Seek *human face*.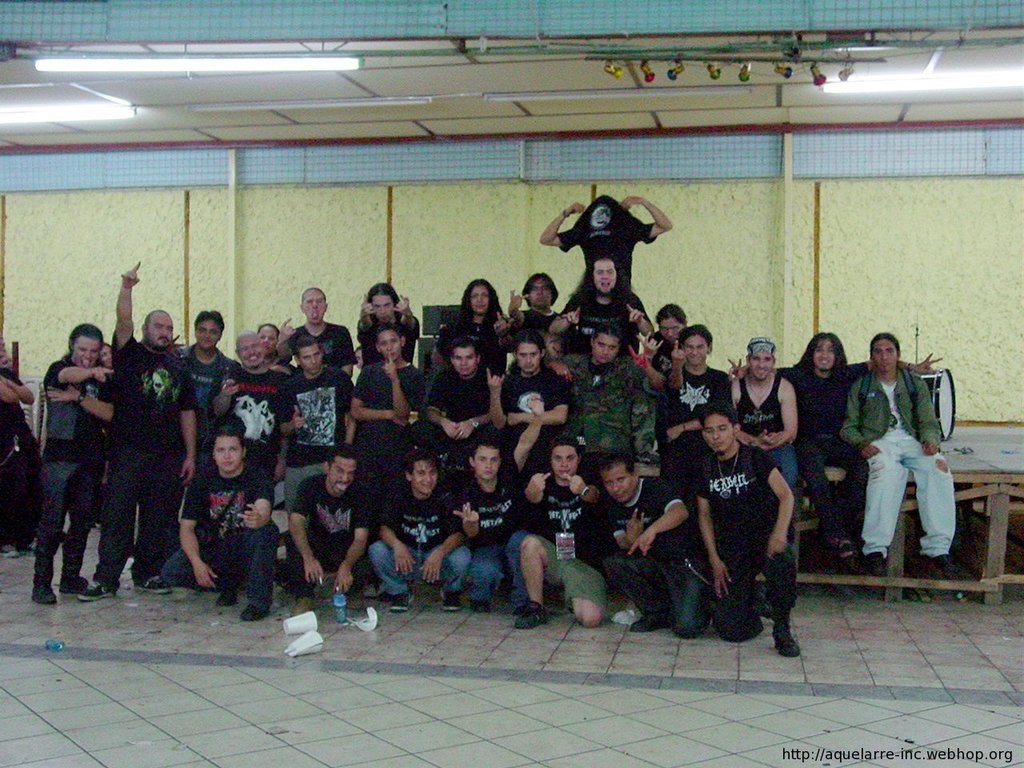
left=297, top=342, right=322, bottom=374.
